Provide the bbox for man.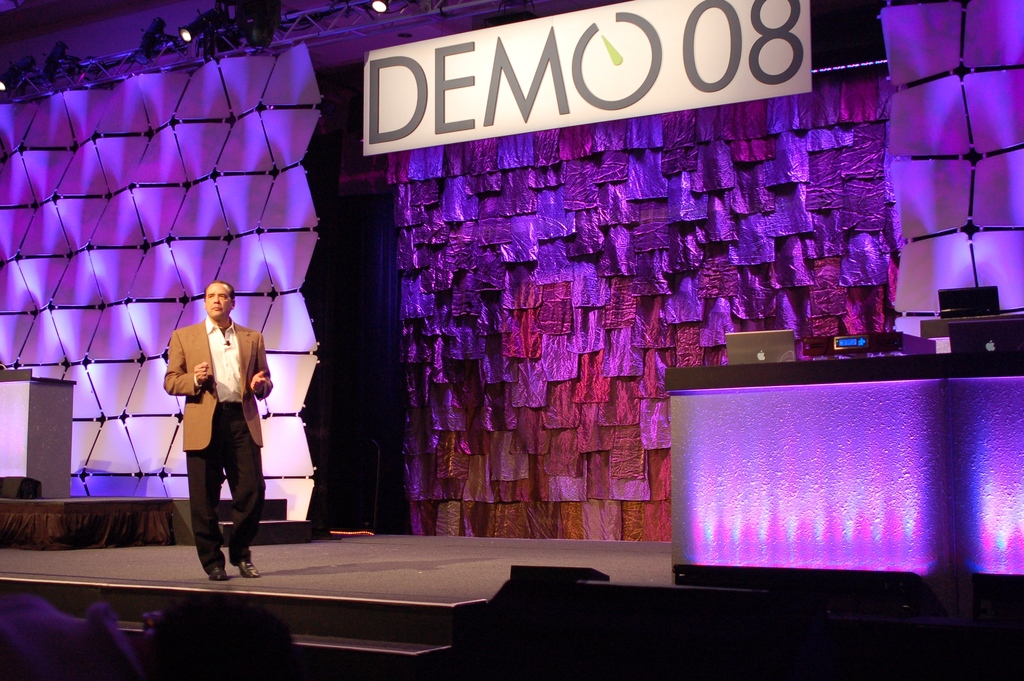
bbox=(162, 279, 275, 581).
